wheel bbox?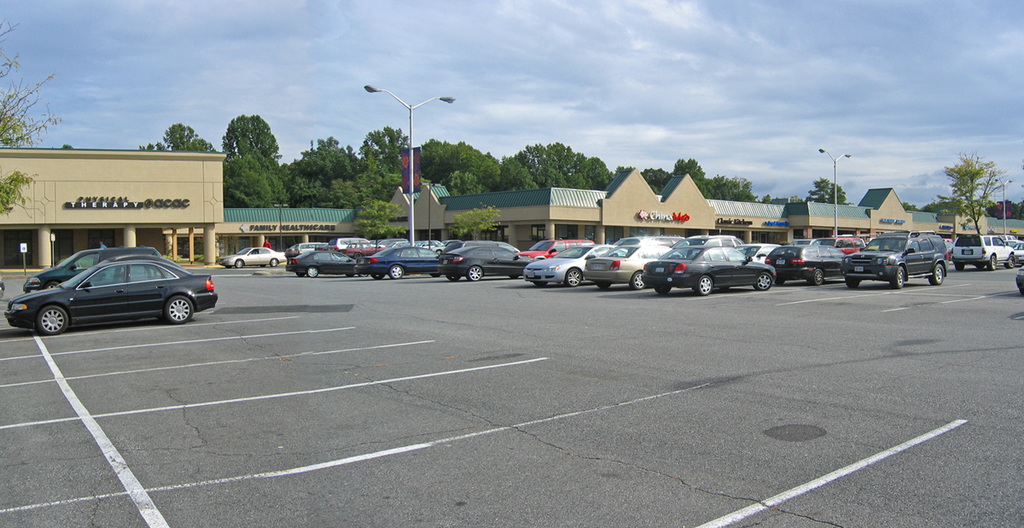
{"left": 657, "top": 287, "right": 670, "bottom": 296}
